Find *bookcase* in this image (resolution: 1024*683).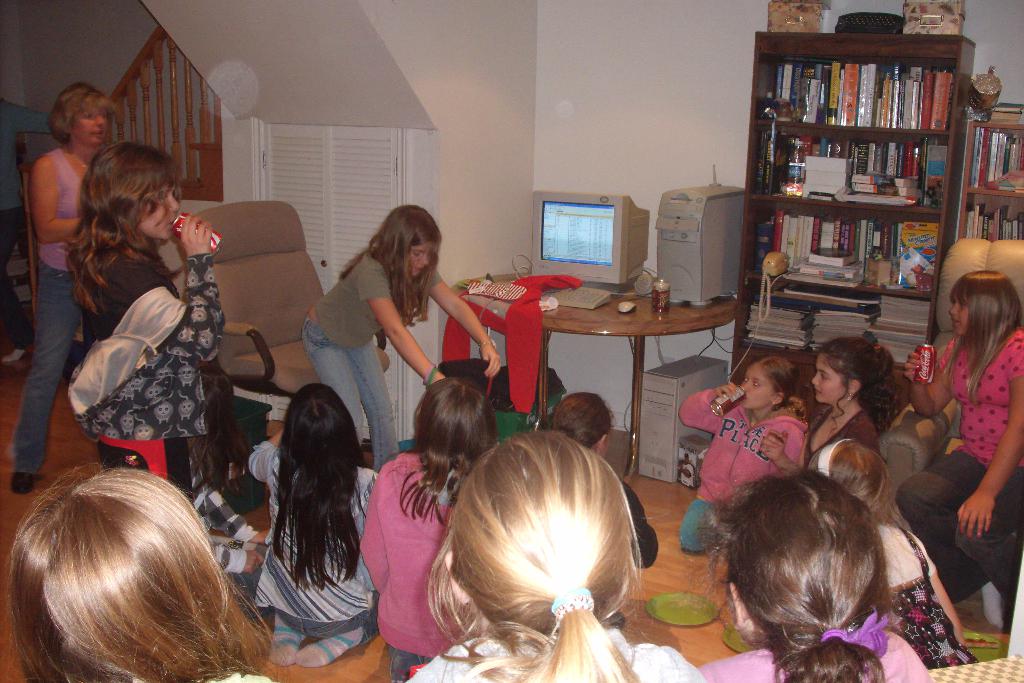
[left=959, top=110, right=1023, bottom=238].
